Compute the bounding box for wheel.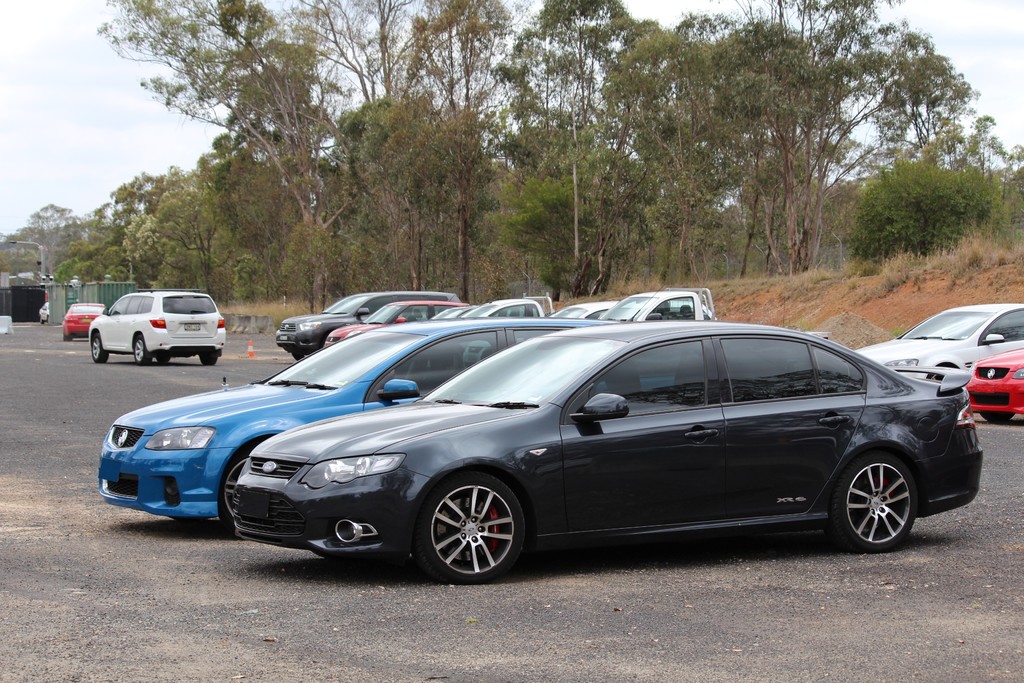
BBox(156, 353, 168, 366).
